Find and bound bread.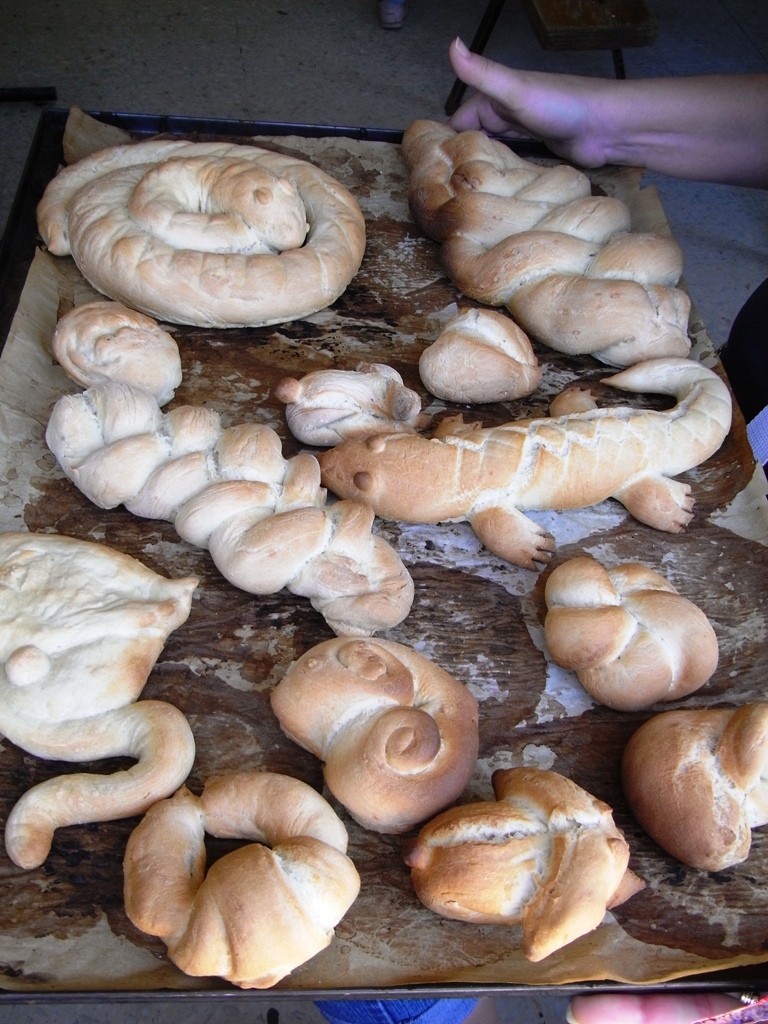
Bound: {"x1": 34, "y1": 135, "x2": 374, "y2": 327}.
